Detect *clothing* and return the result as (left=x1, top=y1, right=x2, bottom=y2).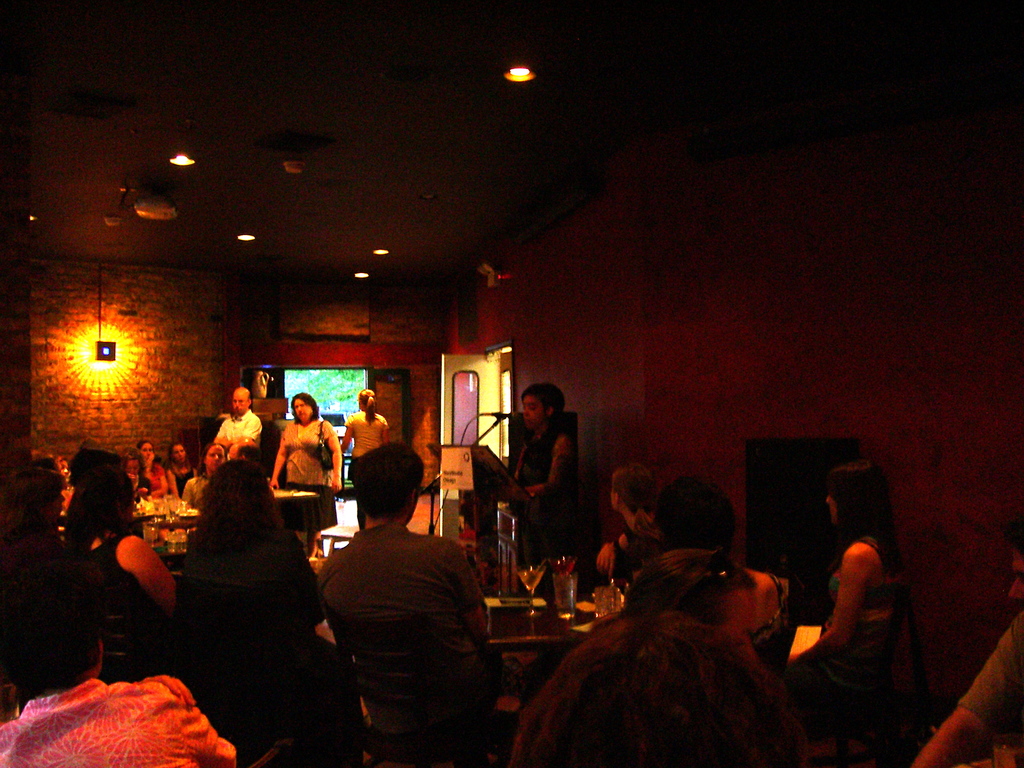
(left=175, top=495, right=350, bottom=732).
